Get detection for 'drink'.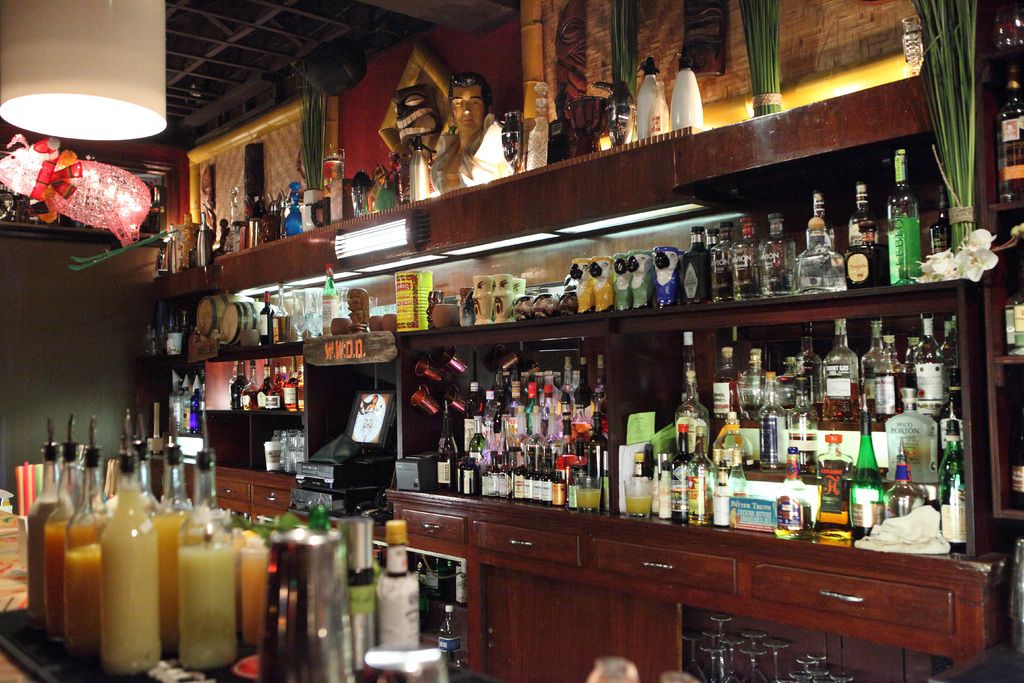
Detection: (left=31, top=414, right=408, bottom=682).
